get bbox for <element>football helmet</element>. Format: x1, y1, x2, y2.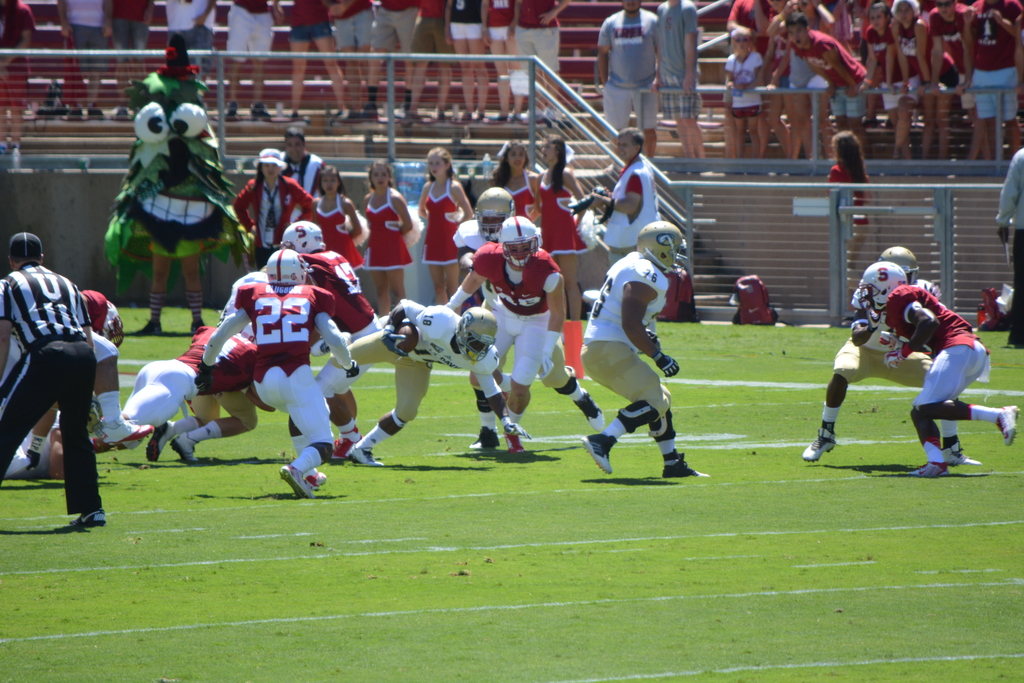
241, 318, 257, 343.
